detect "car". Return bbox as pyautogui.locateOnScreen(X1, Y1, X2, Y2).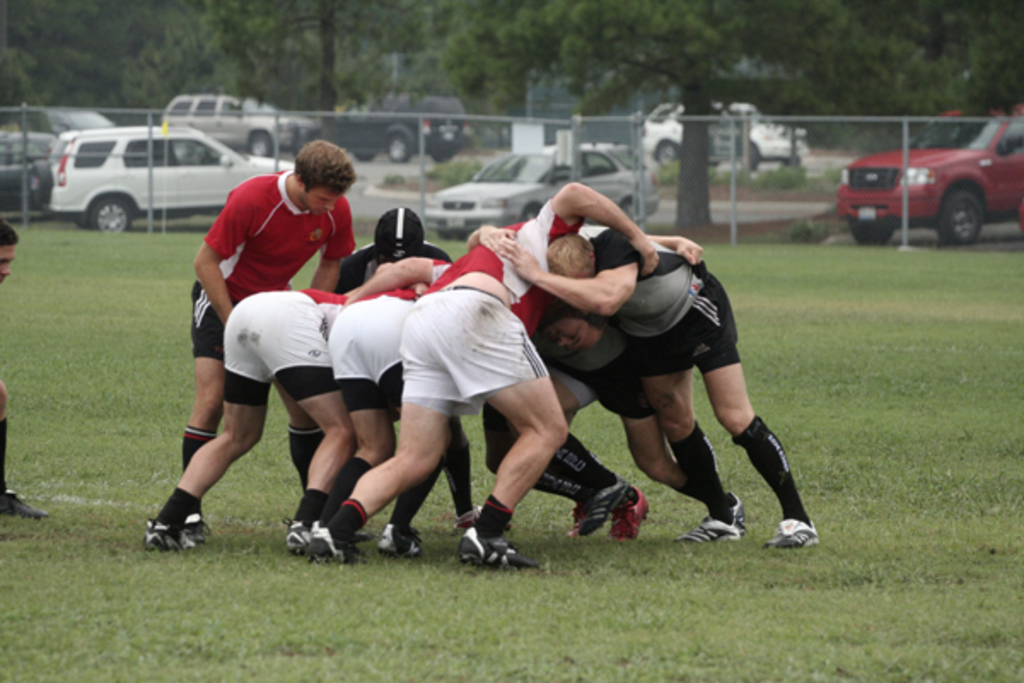
pyautogui.locateOnScreen(44, 120, 302, 241).
